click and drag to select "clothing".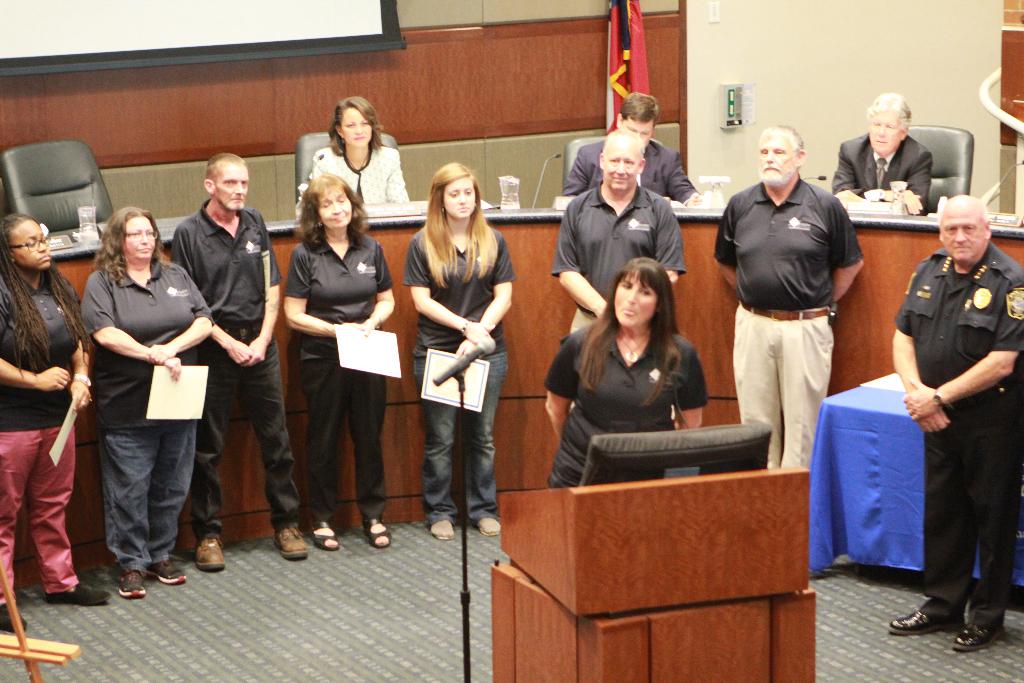
Selection: box=[288, 237, 394, 324].
